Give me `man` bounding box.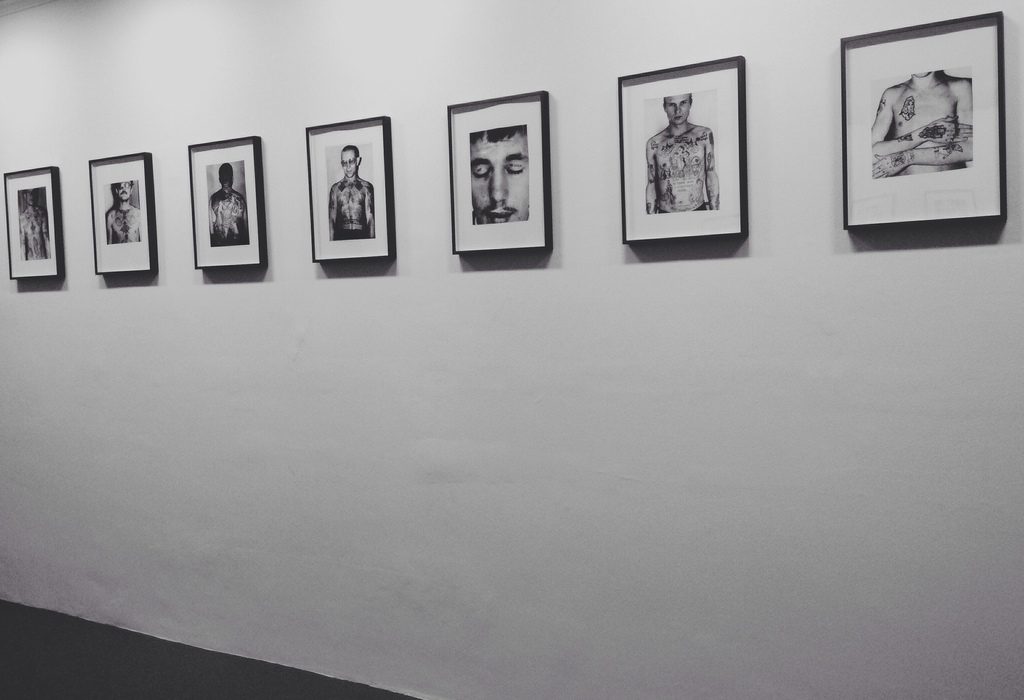
l=328, t=144, r=375, b=240.
